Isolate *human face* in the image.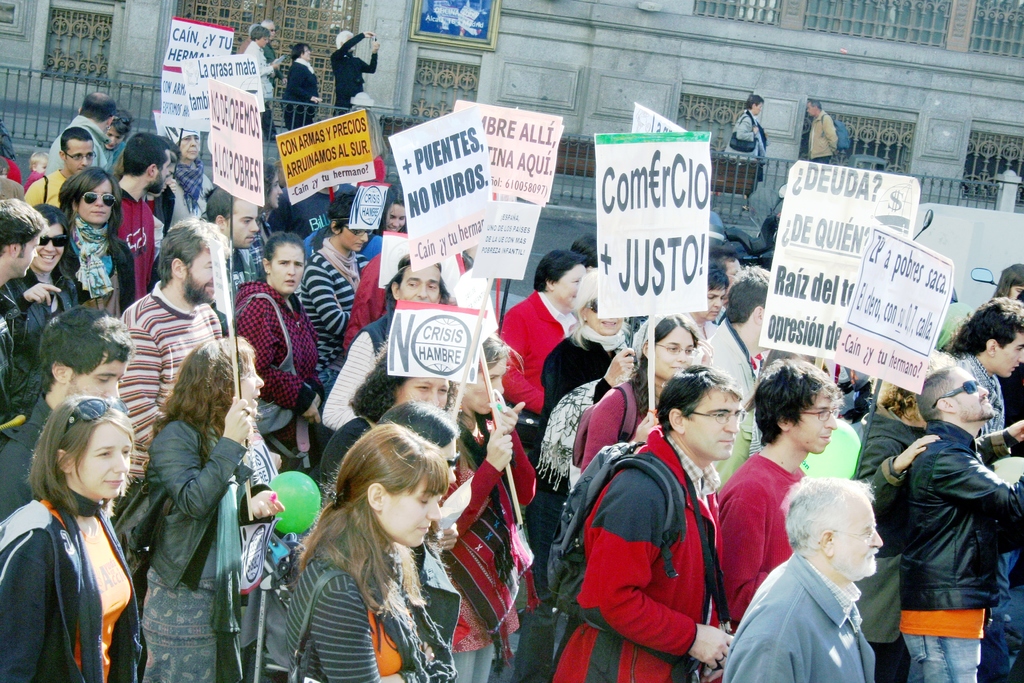
Isolated region: Rect(341, 219, 369, 253).
